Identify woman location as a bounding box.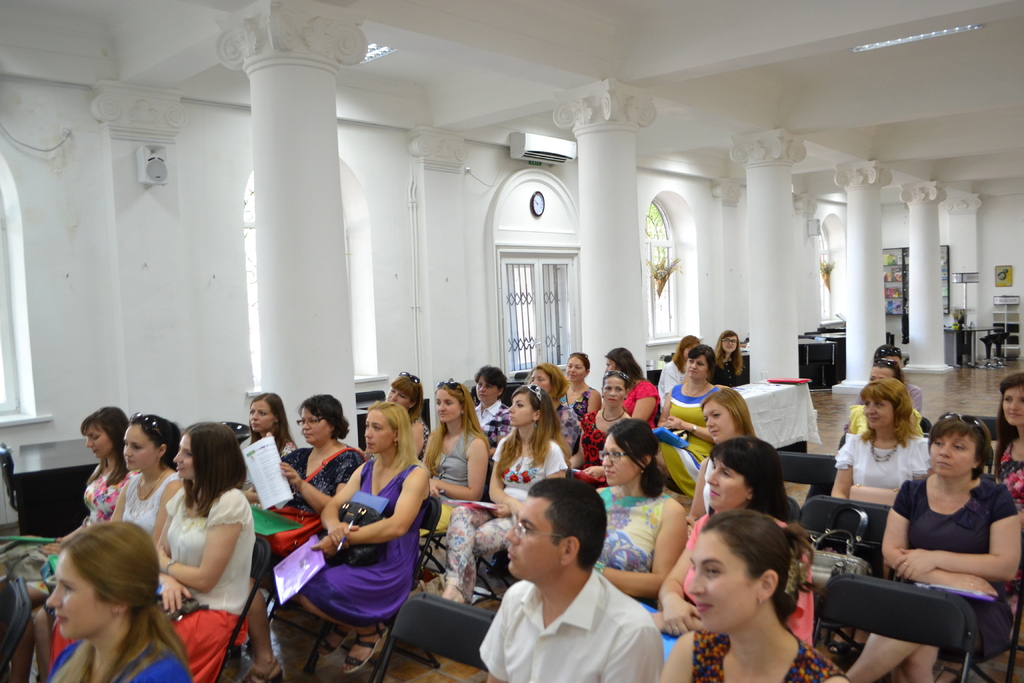
[x1=600, y1=348, x2=658, y2=423].
